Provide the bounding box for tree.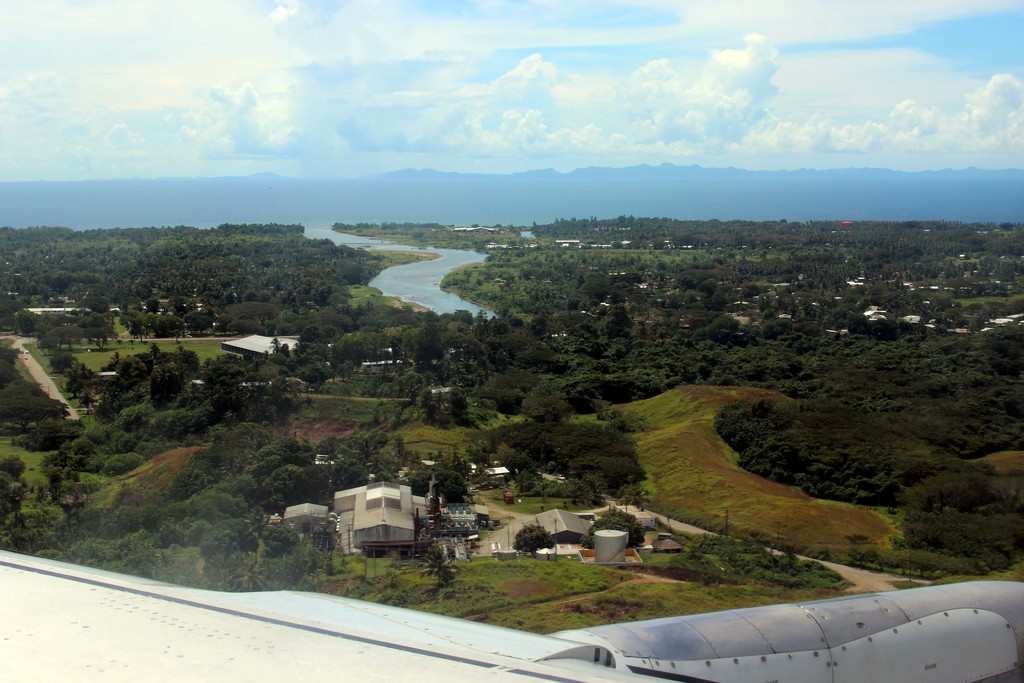
0 455 28 480.
